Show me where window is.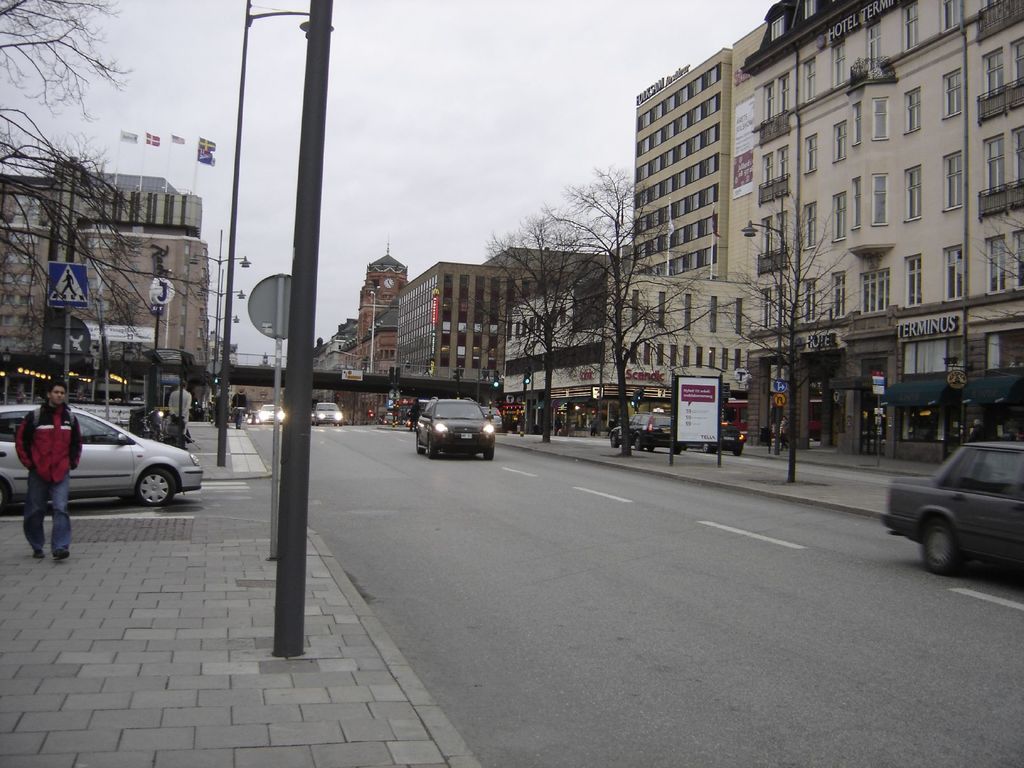
window is at Rect(808, 136, 819, 172).
